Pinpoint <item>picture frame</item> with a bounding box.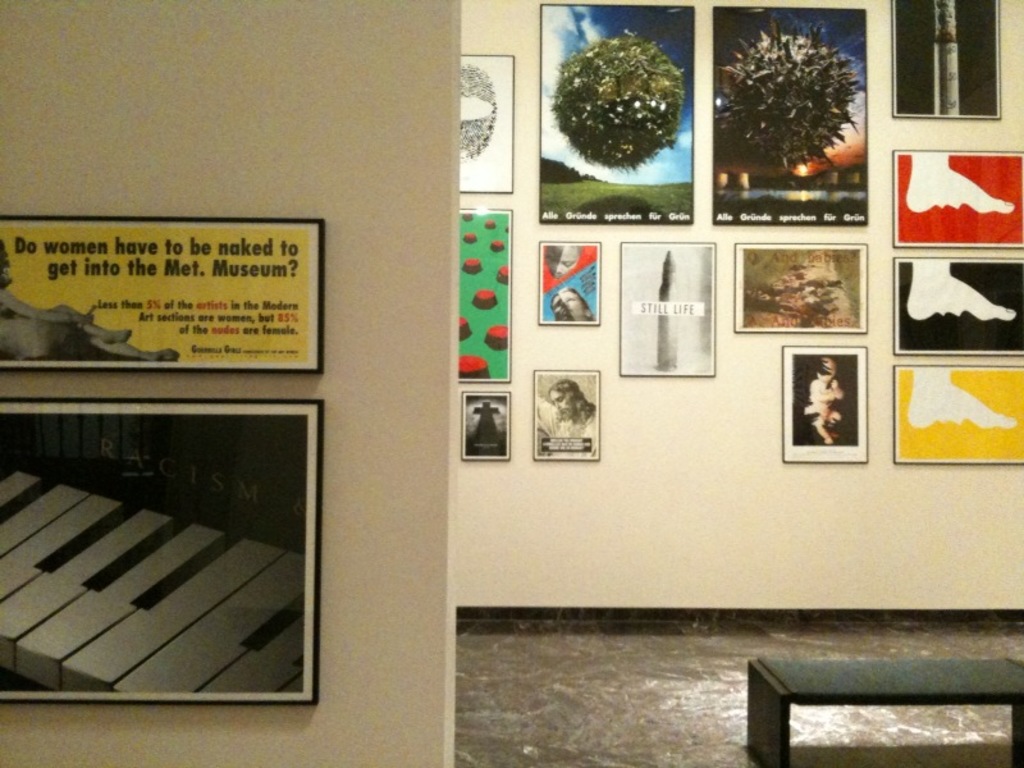
(895,259,1023,352).
